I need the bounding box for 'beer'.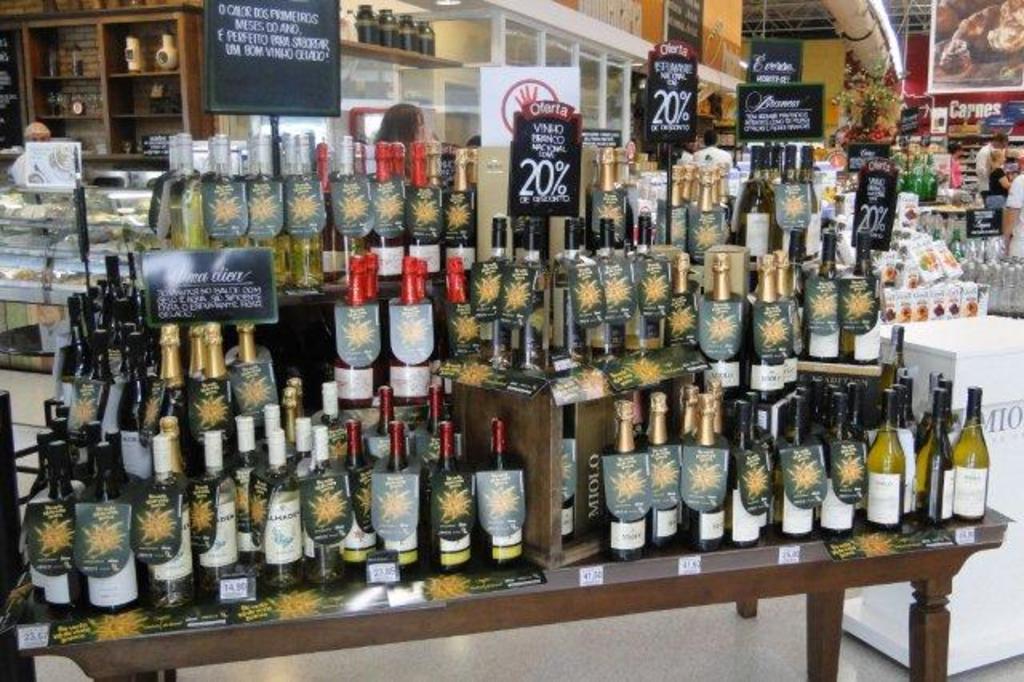
Here it is: x1=683 y1=170 x2=717 y2=271.
